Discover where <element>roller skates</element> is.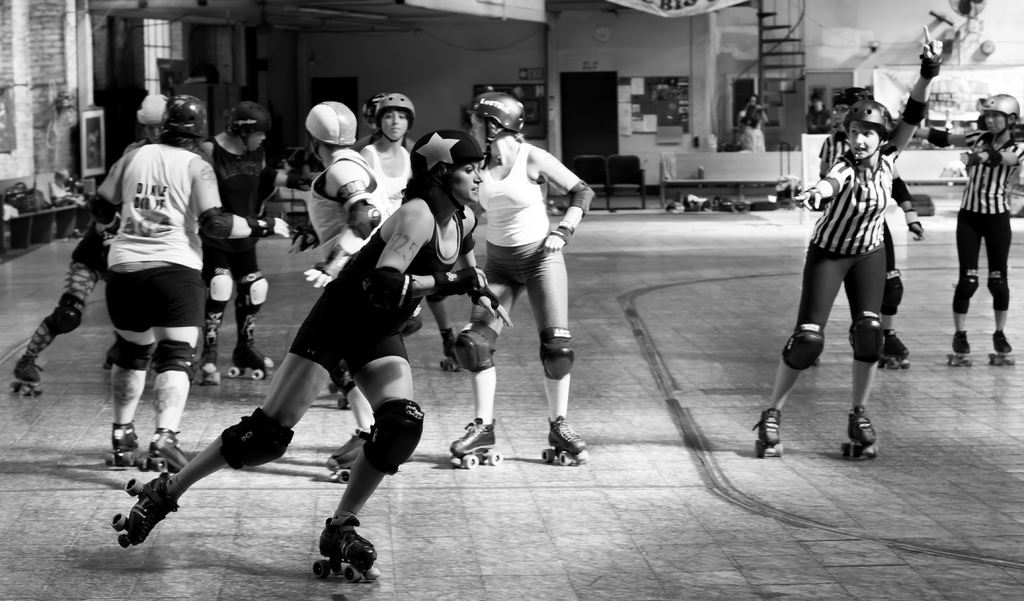
Discovered at select_region(751, 405, 782, 457).
